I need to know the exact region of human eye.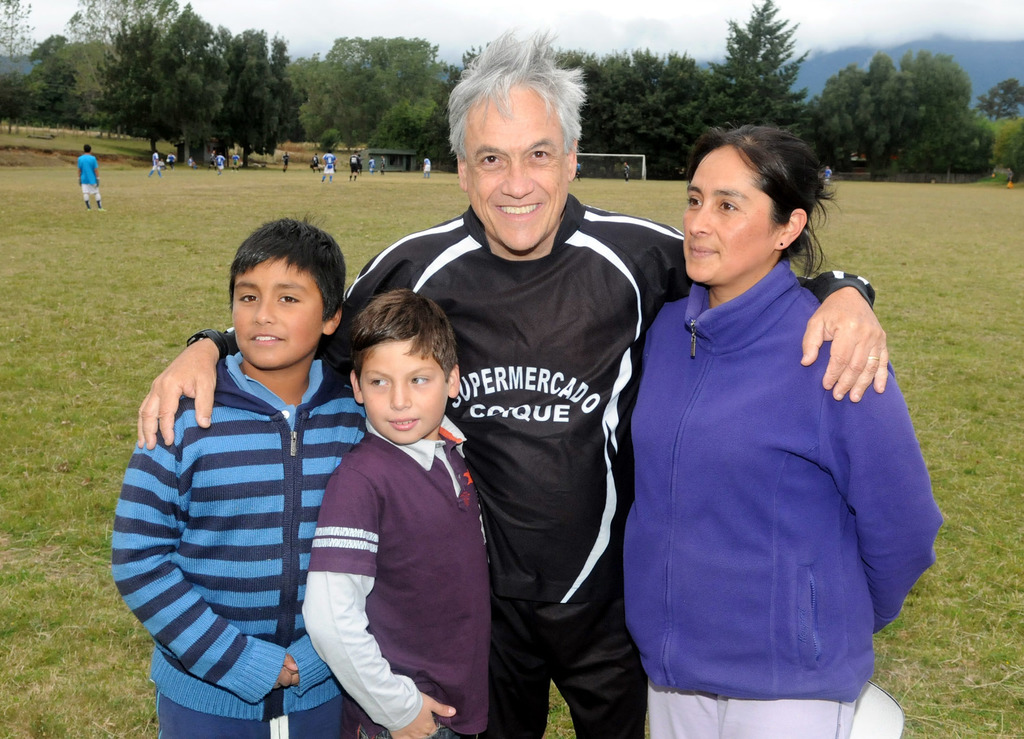
Region: 416,373,437,386.
